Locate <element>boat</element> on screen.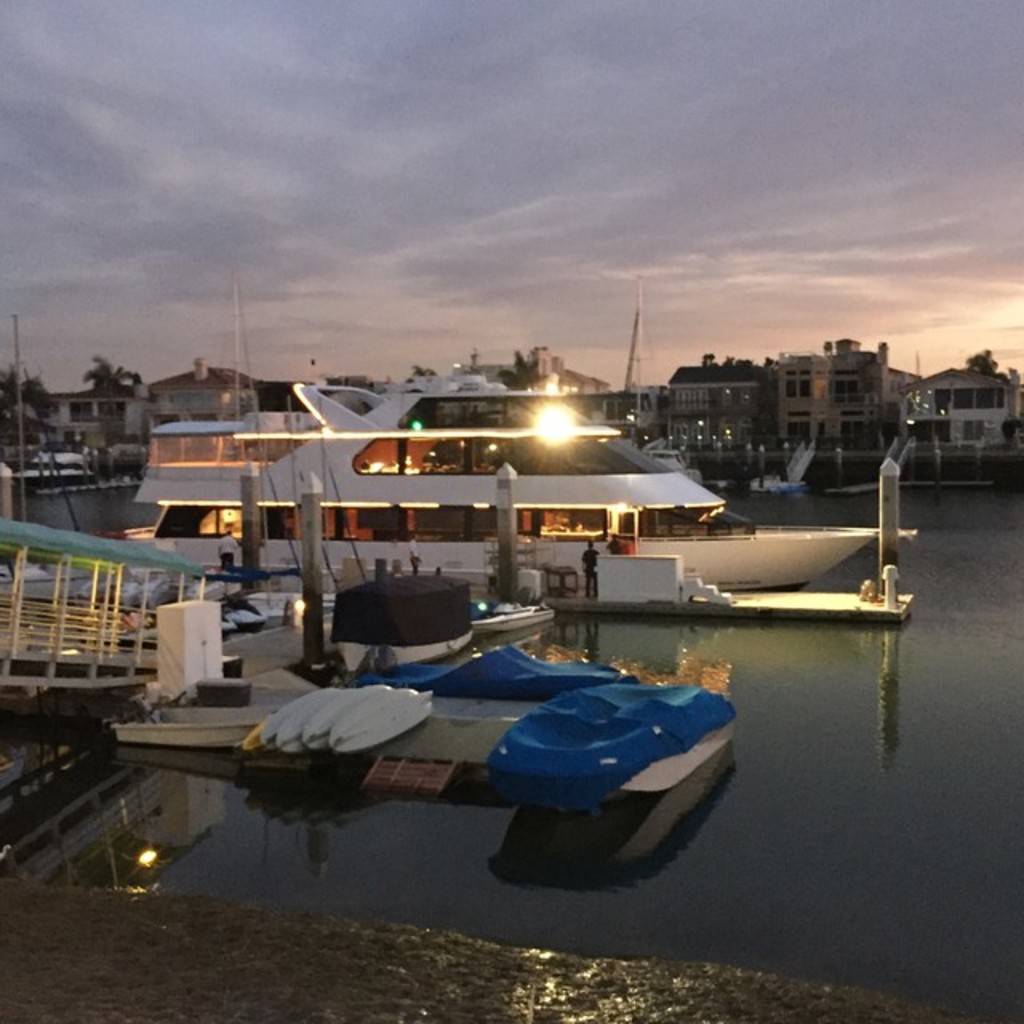
On screen at <region>493, 690, 736, 818</region>.
